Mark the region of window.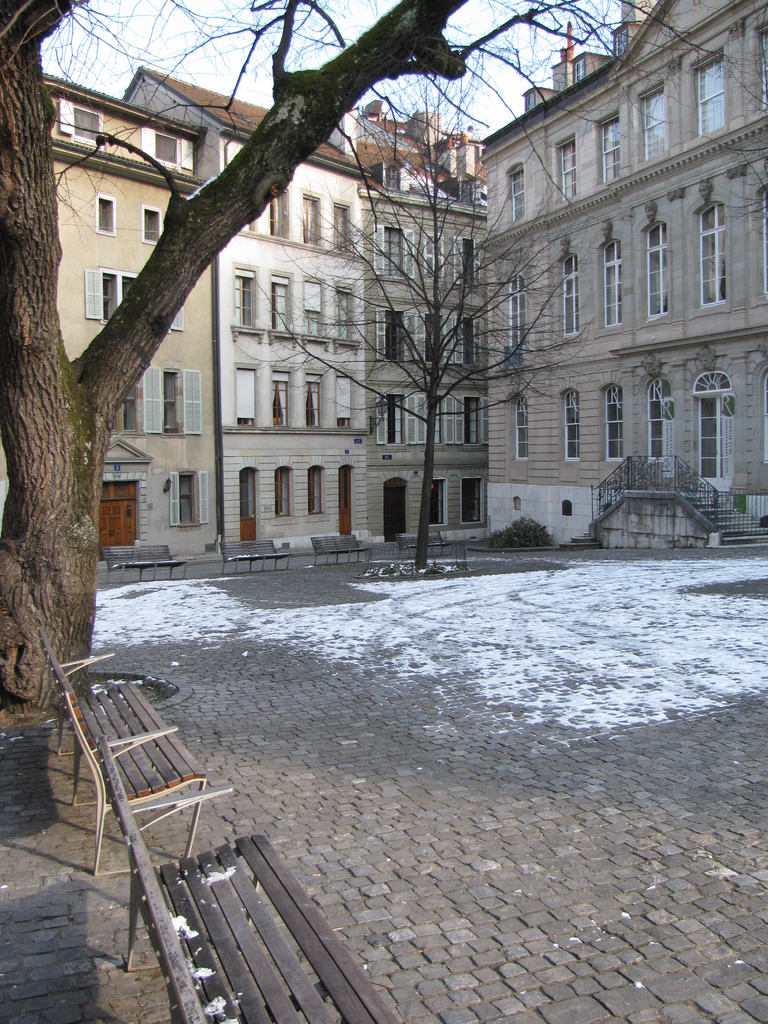
Region: bbox=(98, 269, 138, 322).
